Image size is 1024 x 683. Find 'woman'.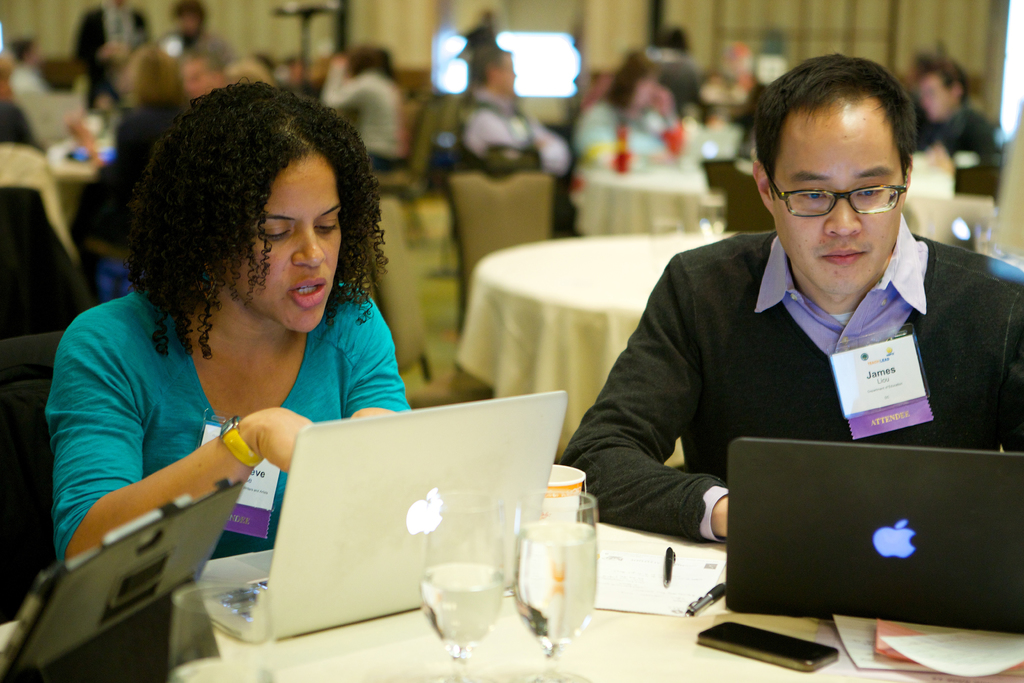
[left=574, top=45, right=697, bottom=175].
